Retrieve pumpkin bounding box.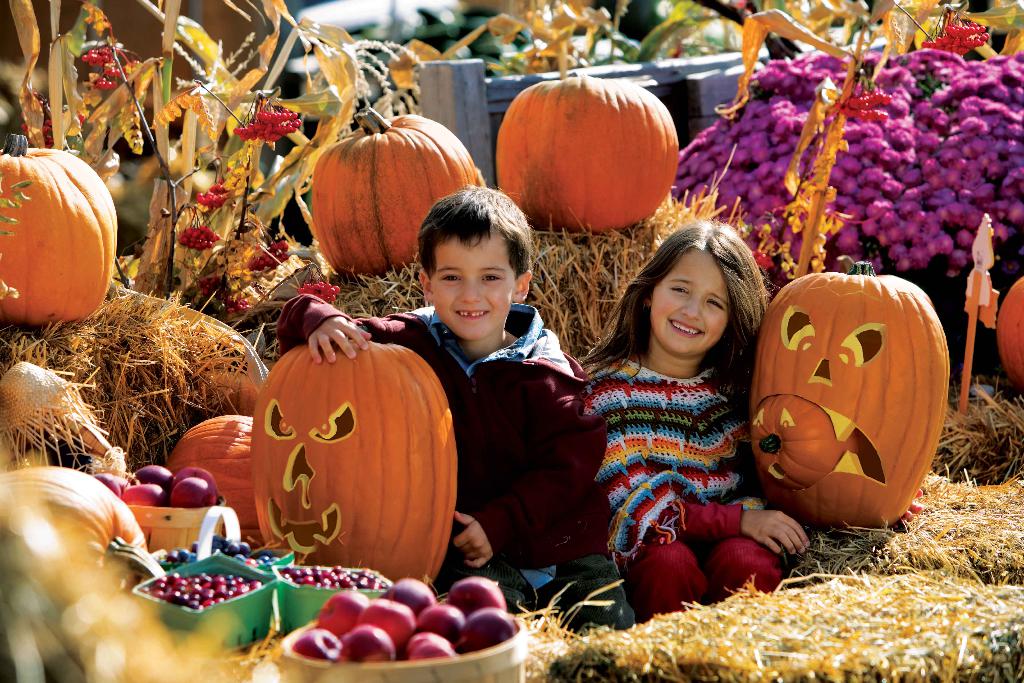
Bounding box: left=996, top=276, right=1023, bottom=393.
